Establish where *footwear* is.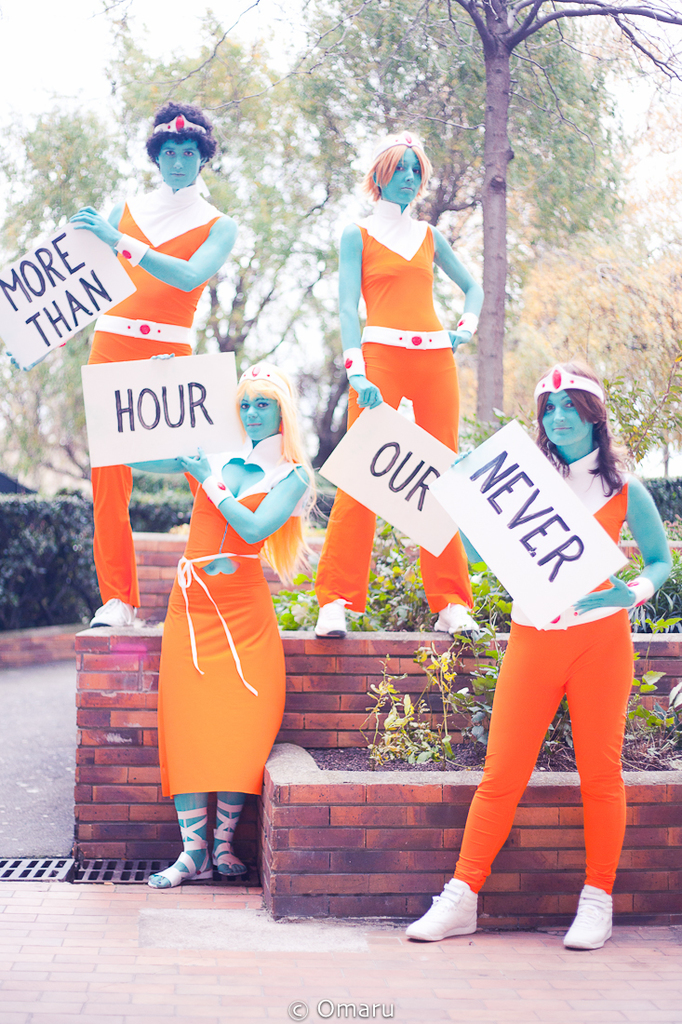
Established at [87, 593, 137, 634].
